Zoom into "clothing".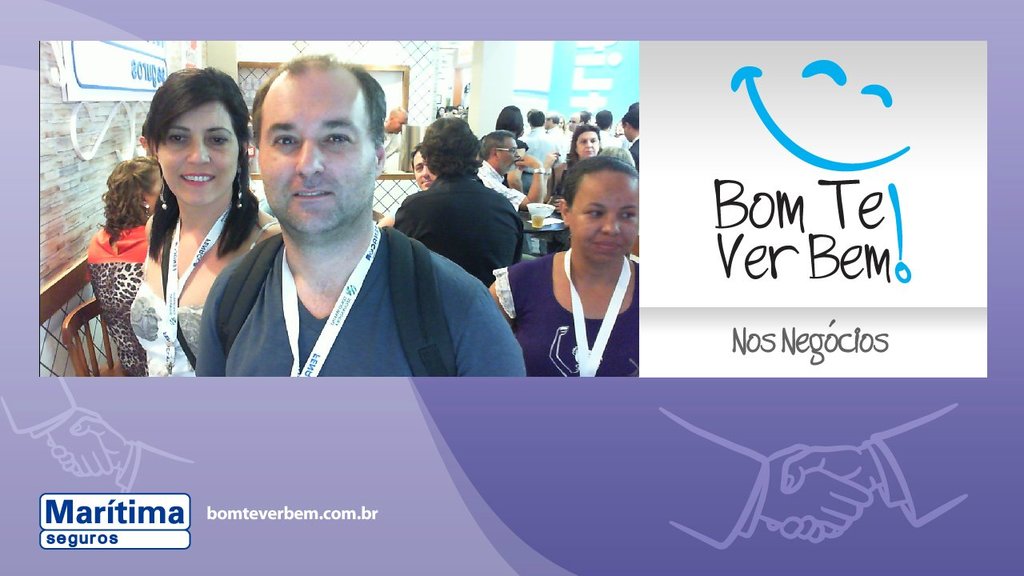
Zoom target: 124 210 285 379.
